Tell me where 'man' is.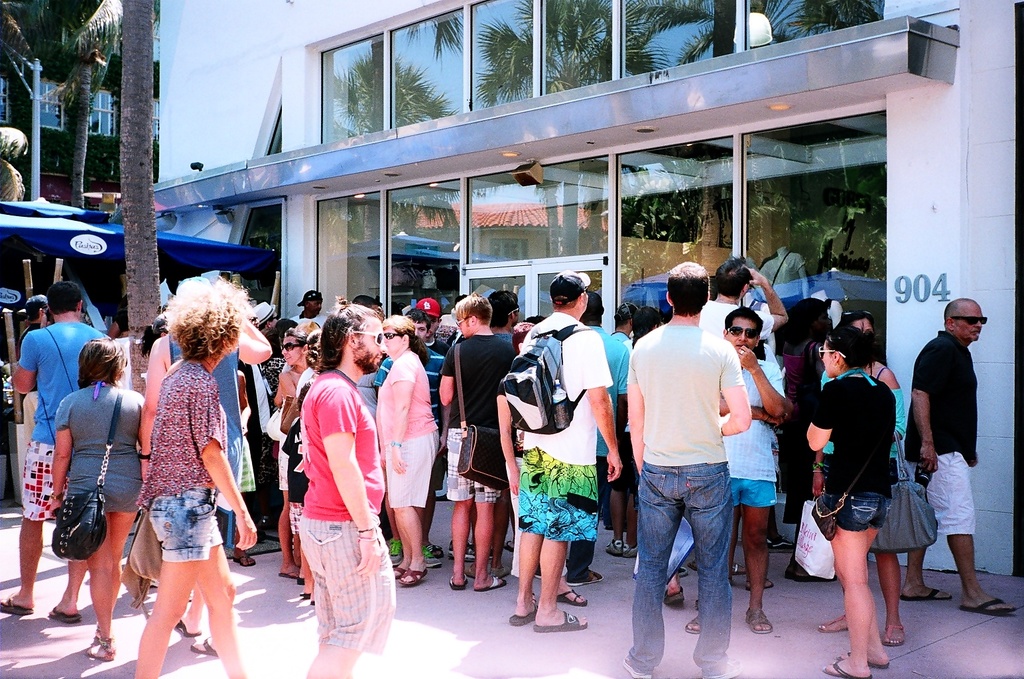
'man' is at 904 294 1018 616.
